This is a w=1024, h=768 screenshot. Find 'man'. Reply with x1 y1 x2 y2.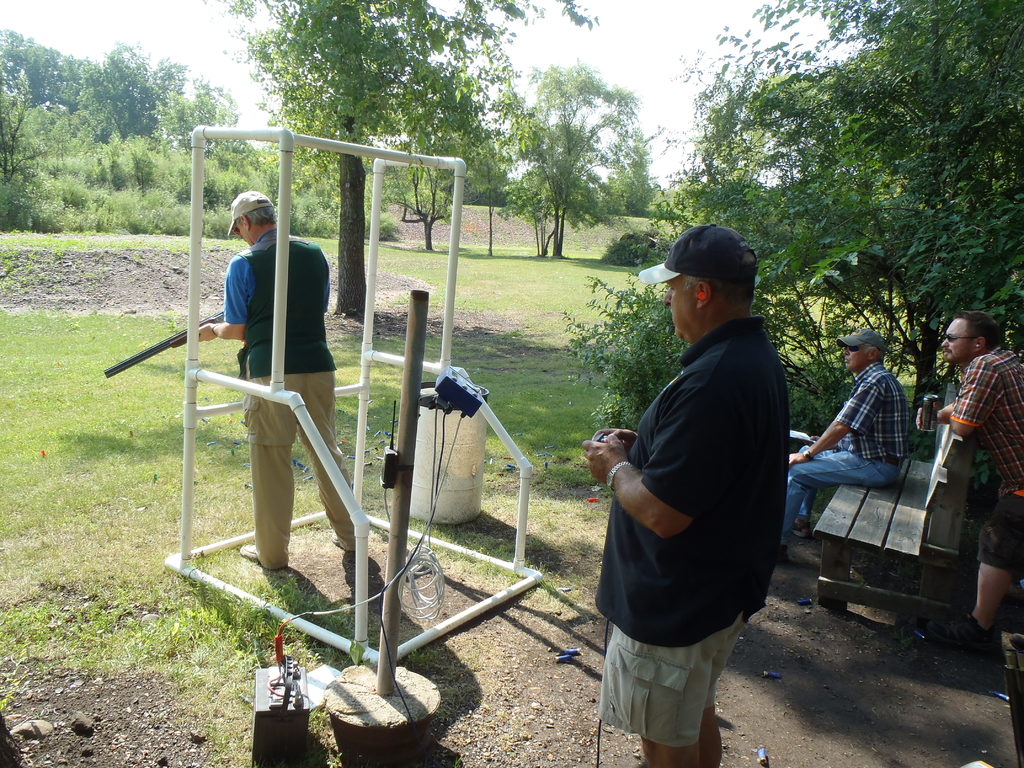
934 314 1023 622.
